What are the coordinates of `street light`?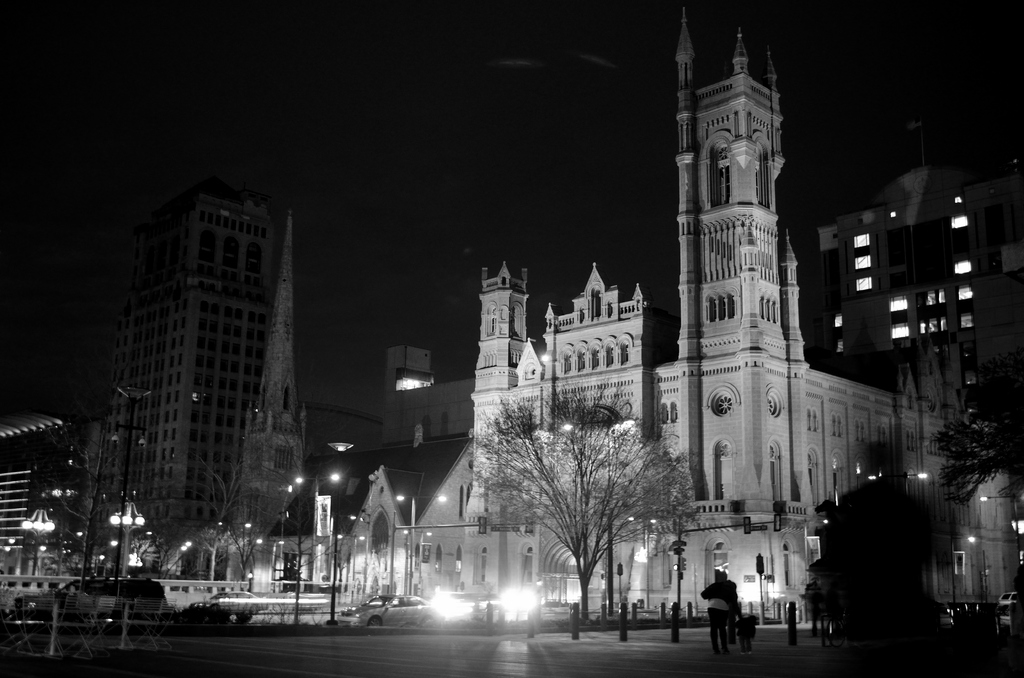
[901,471,929,490].
